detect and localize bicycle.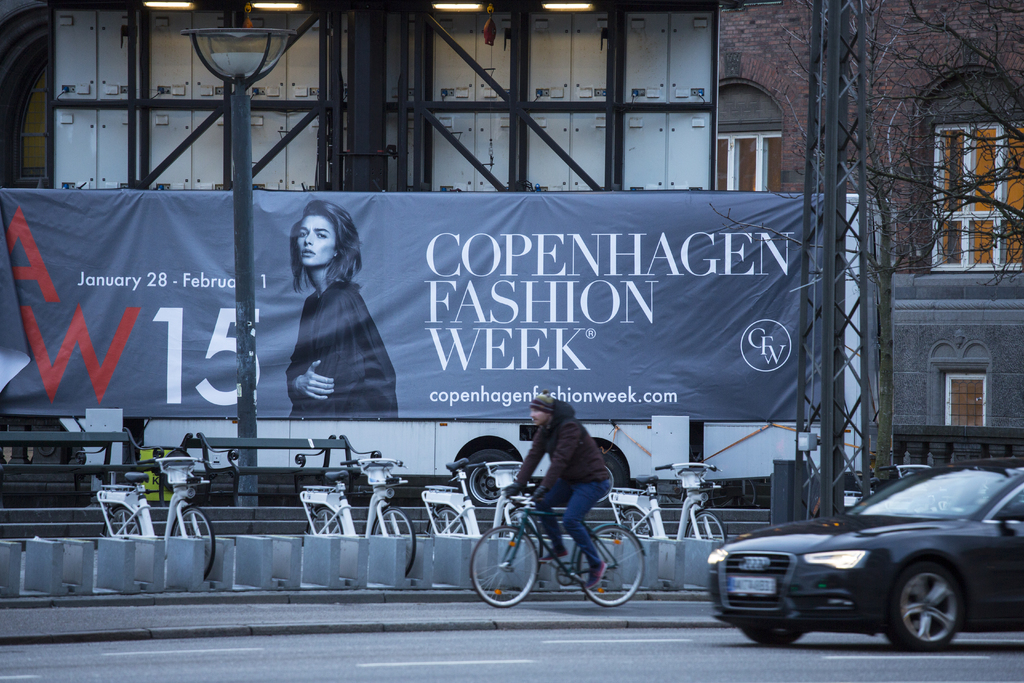
Localized at 605:460:726:545.
